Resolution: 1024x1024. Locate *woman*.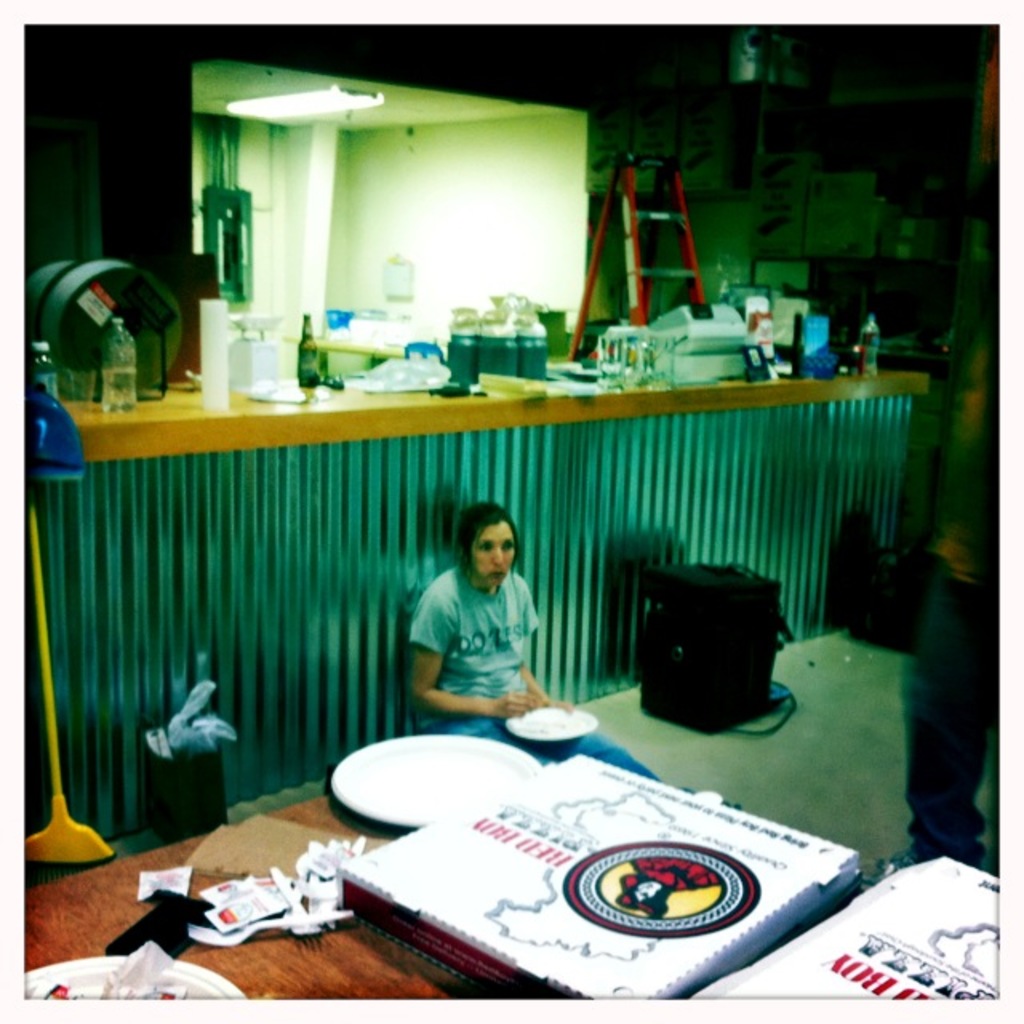
[x1=390, y1=518, x2=574, y2=742].
